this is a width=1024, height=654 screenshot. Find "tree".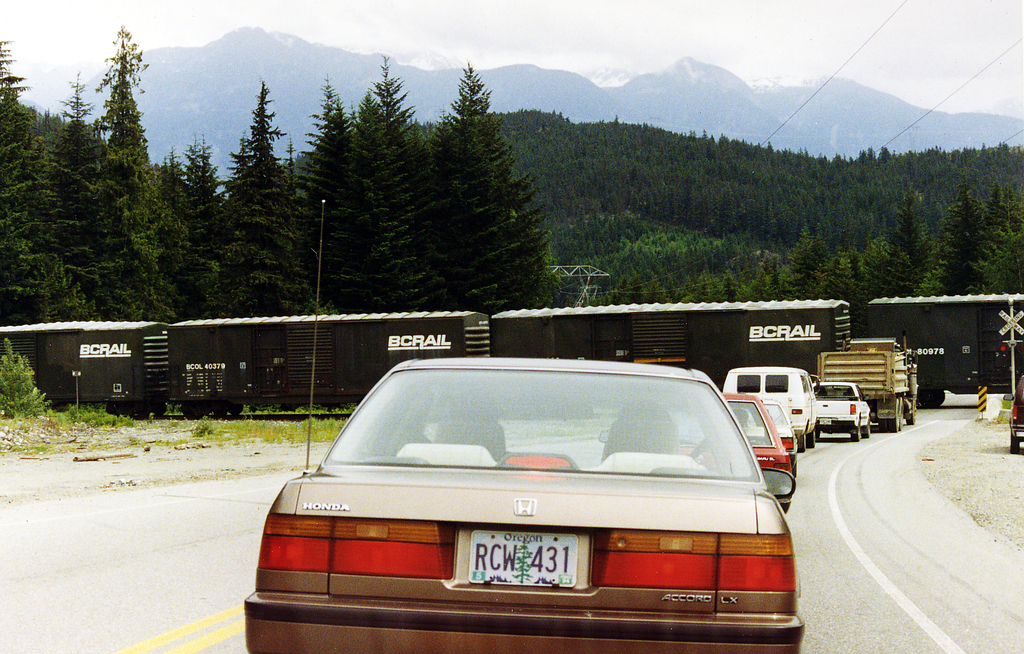
Bounding box: locate(868, 183, 915, 289).
